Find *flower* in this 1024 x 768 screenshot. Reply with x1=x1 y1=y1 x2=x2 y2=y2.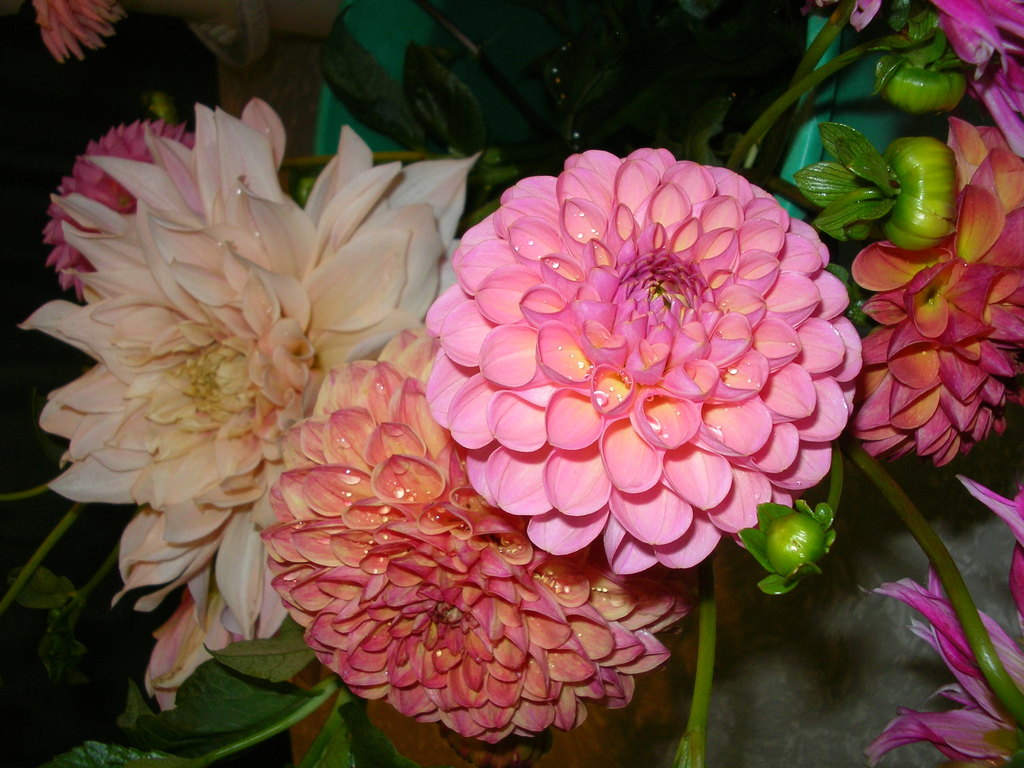
x1=863 y1=477 x2=1023 y2=767.
